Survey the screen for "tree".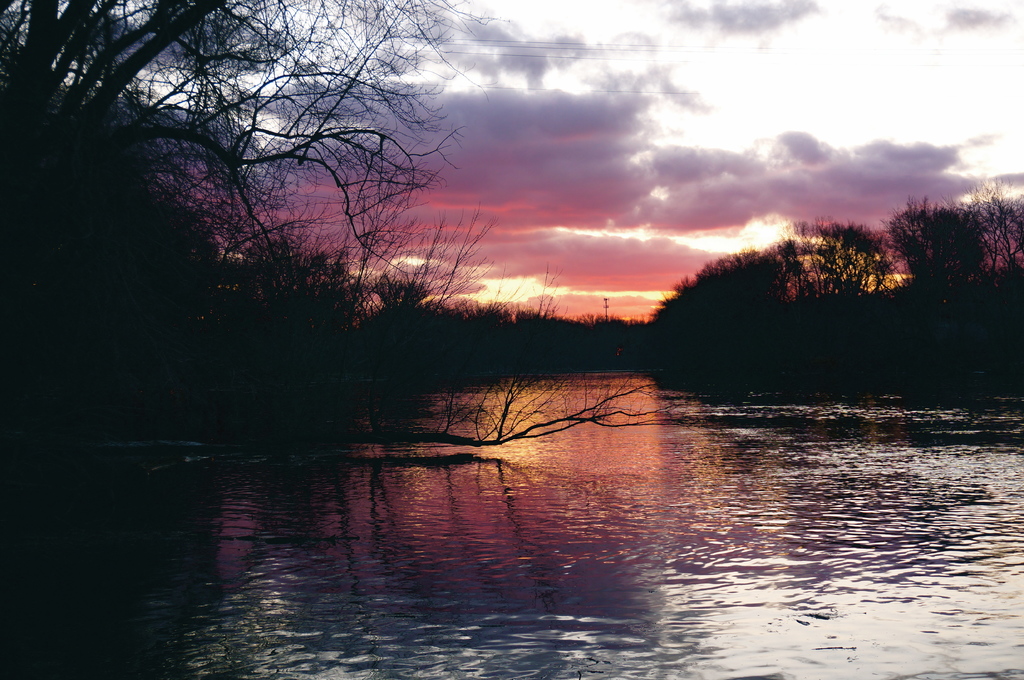
Survey found: 881:200:990:305.
